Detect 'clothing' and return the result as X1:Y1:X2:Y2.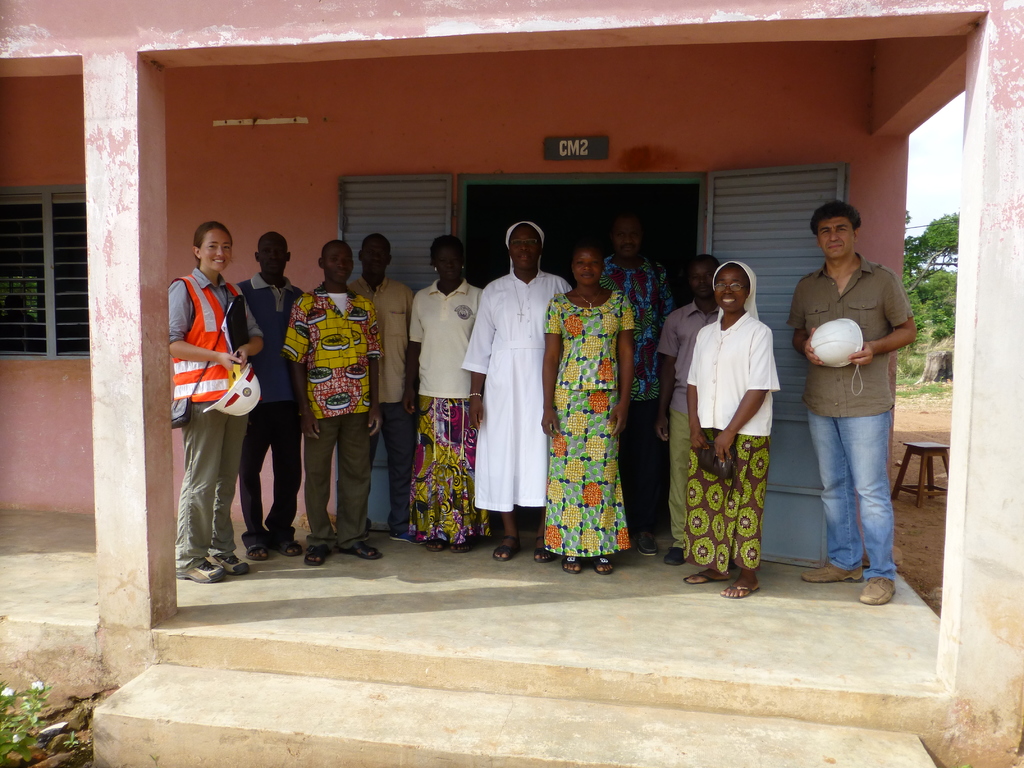
459:264:574:512.
